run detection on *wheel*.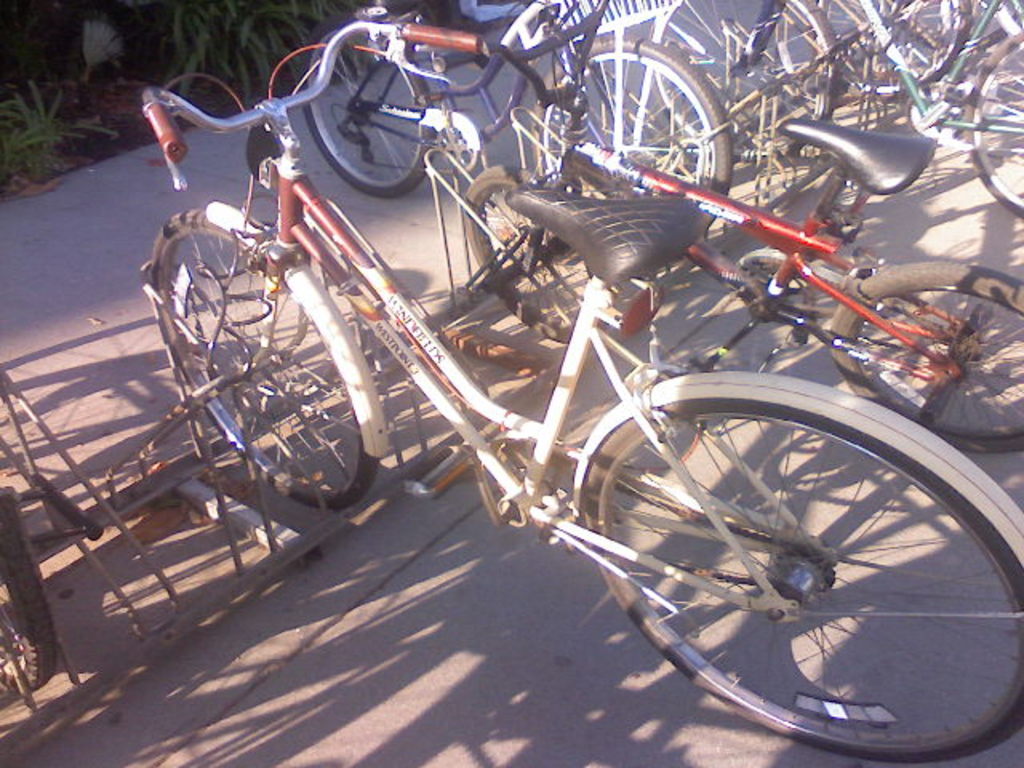
Result: box=[830, 261, 1022, 454].
